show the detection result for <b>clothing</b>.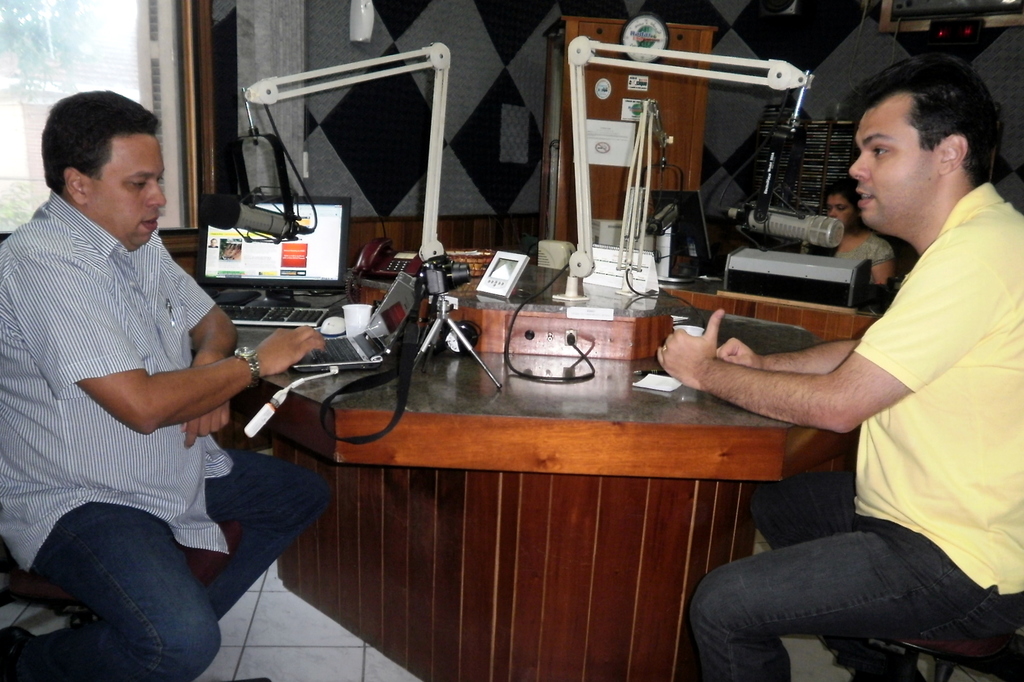
797/241/888/290.
